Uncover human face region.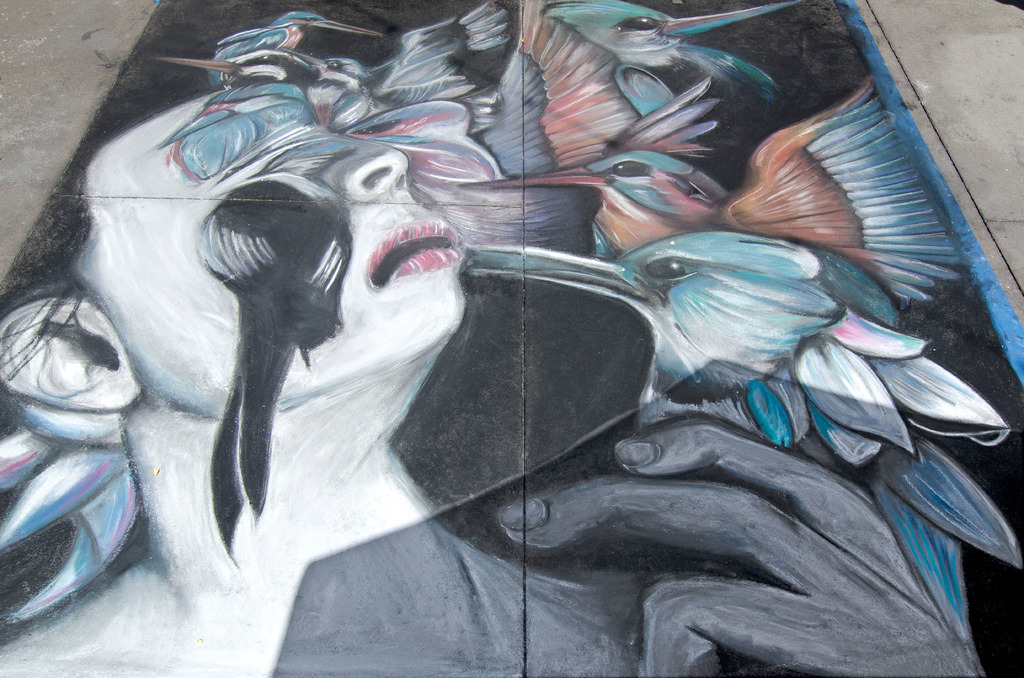
Uncovered: select_region(70, 90, 470, 397).
